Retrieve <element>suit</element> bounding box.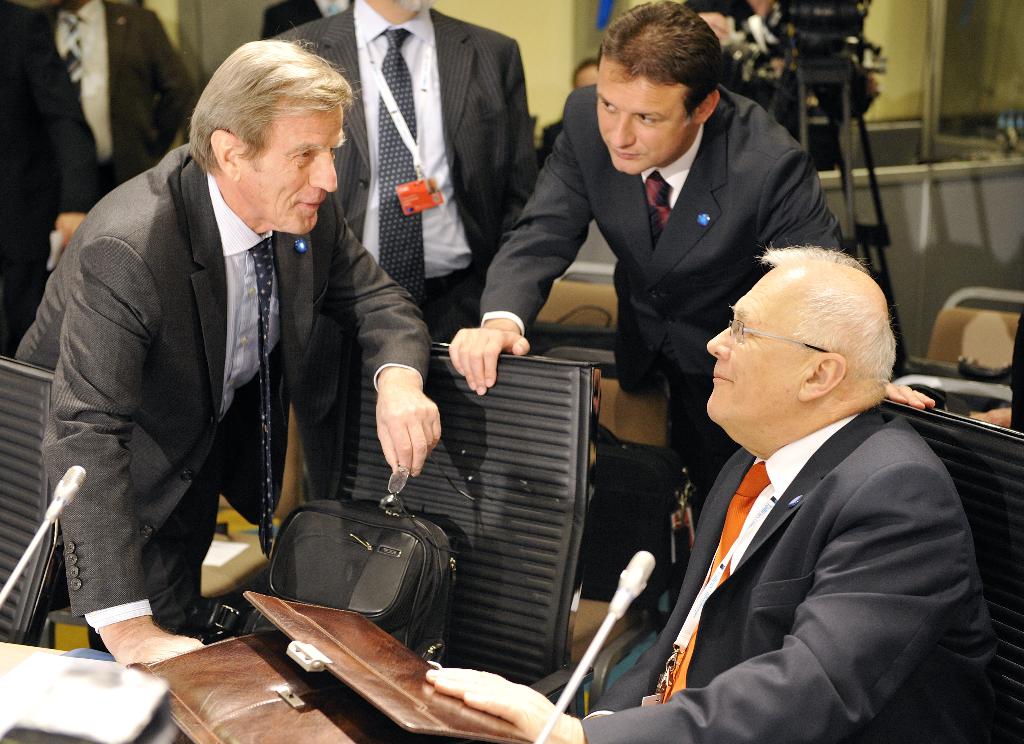
Bounding box: box(268, 0, 539, 499).
